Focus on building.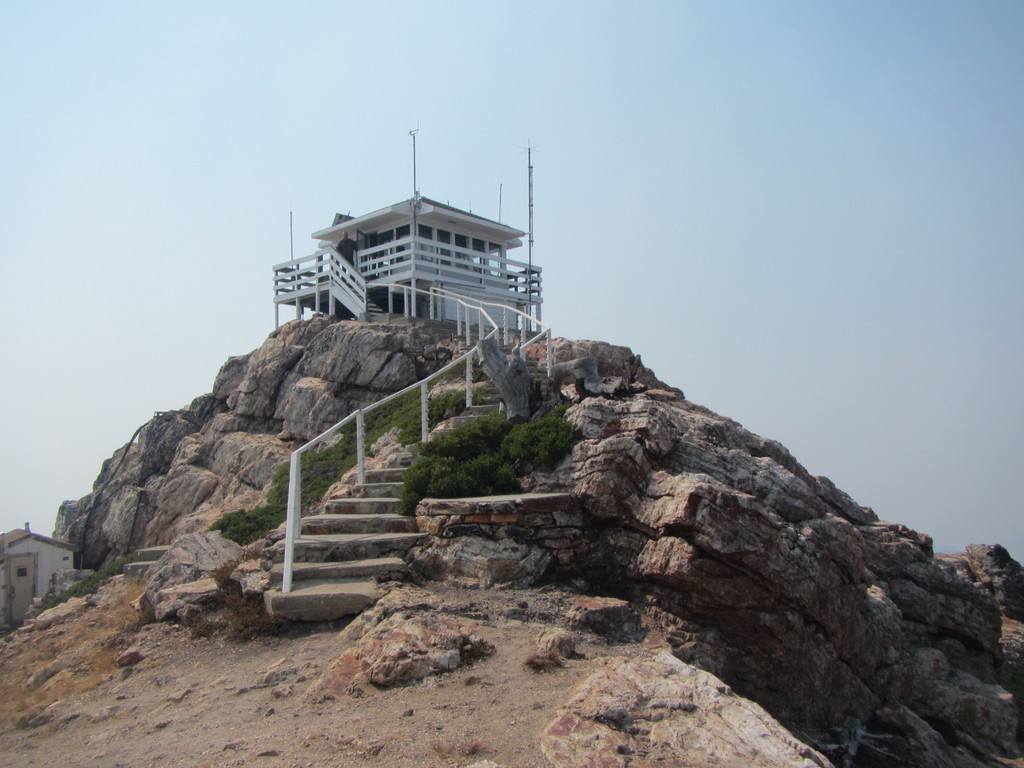
Focused at x1=275, y1=127, x2=545, y2=332.
